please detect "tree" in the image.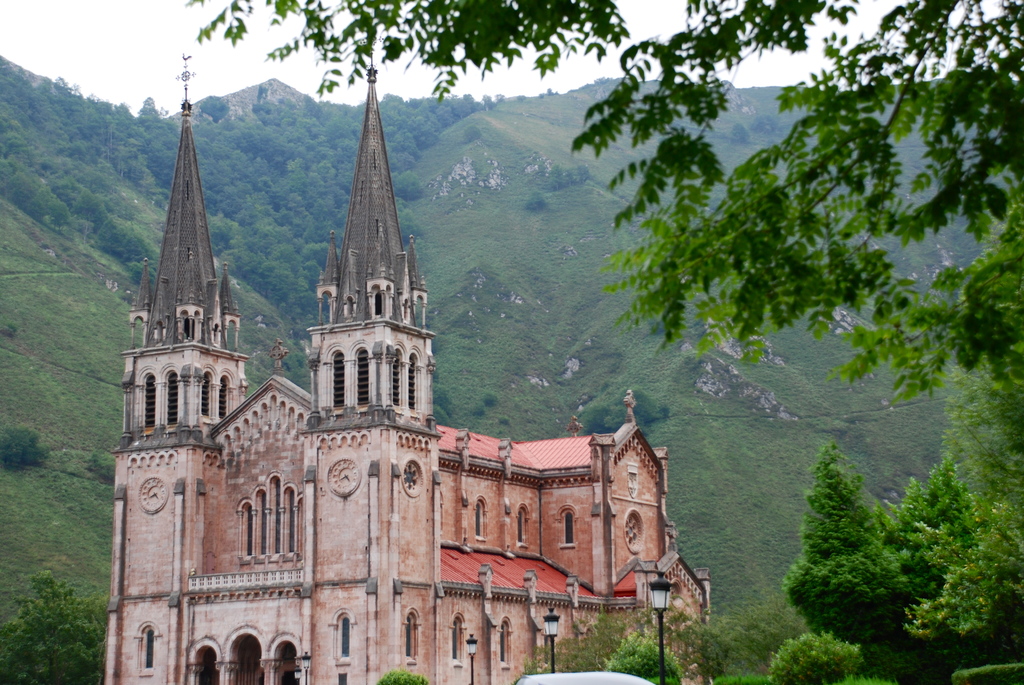
(left=432, top=408, right=456, bottom=429).
